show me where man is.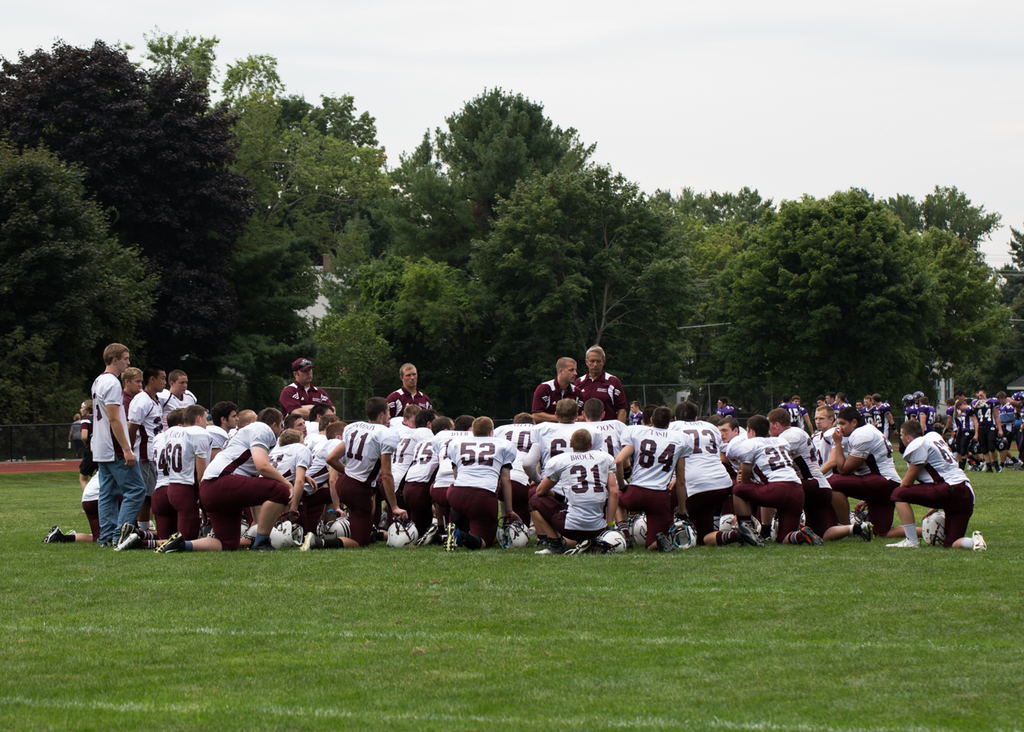
man is at locate(43, 472, 100, 544).
